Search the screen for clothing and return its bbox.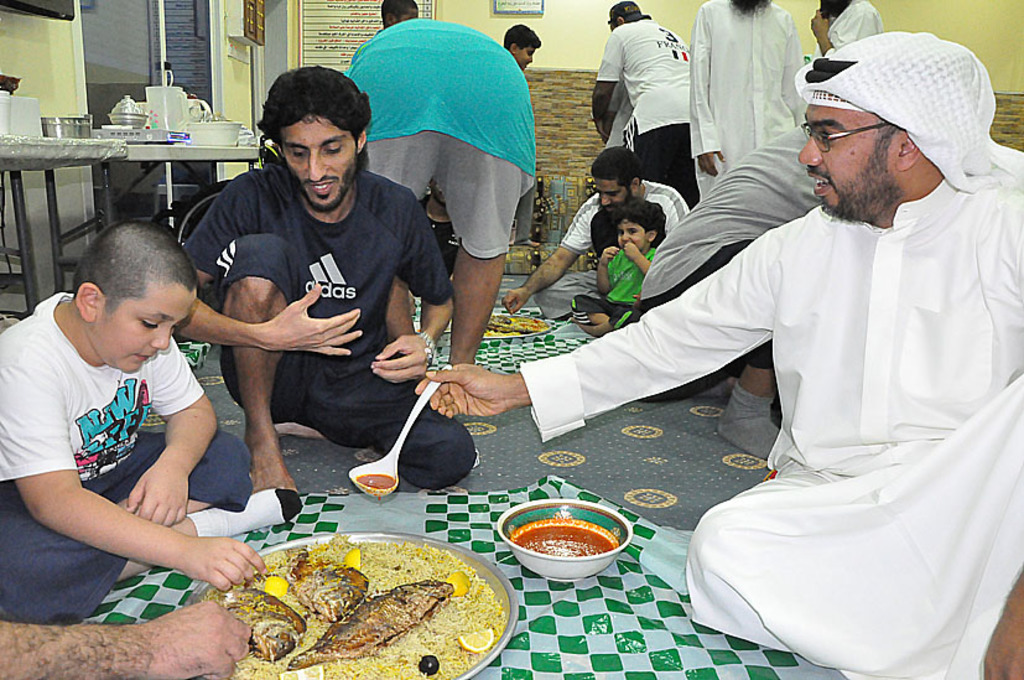
Found: crop(629, 116, 831, 323).
